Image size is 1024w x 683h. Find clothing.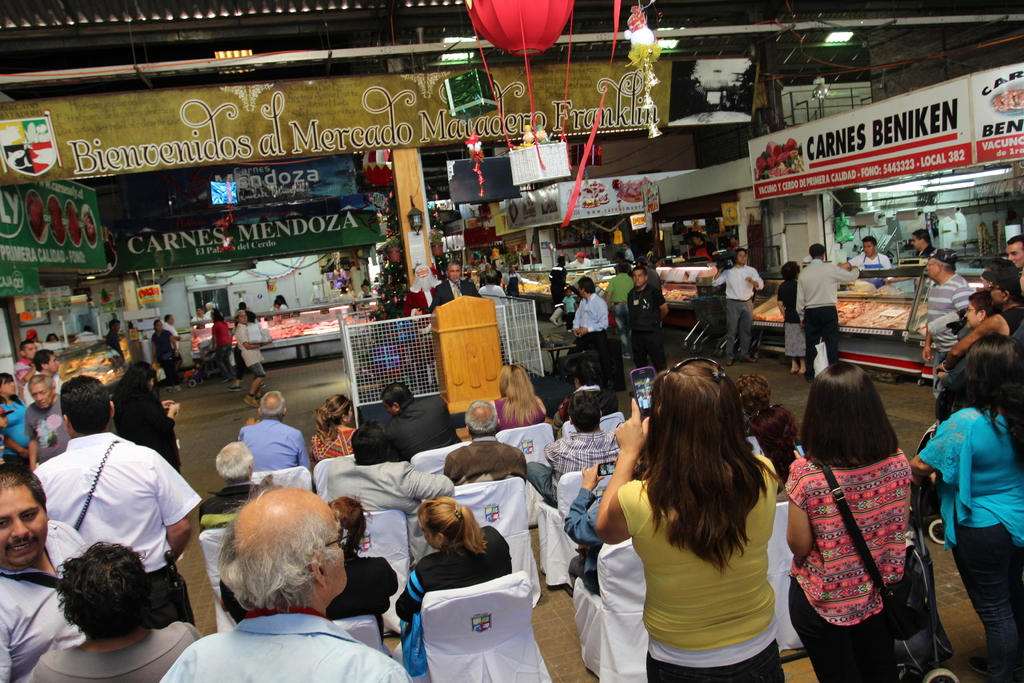
0/428/14/470.
